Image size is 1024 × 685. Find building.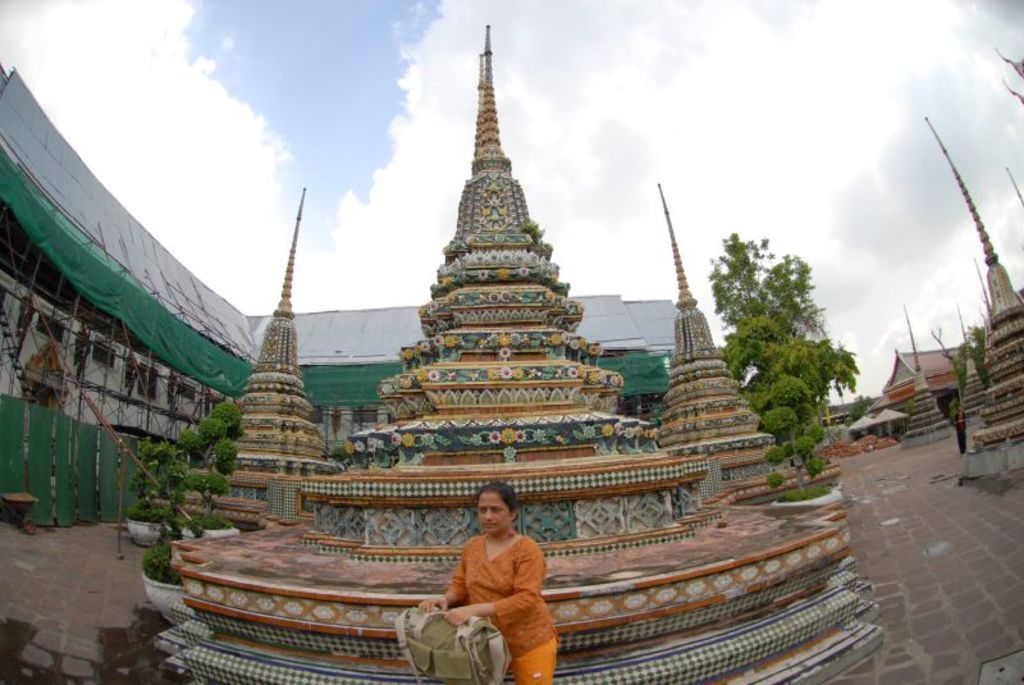
<bbox>0, 63, 682, 497</bbox>.
